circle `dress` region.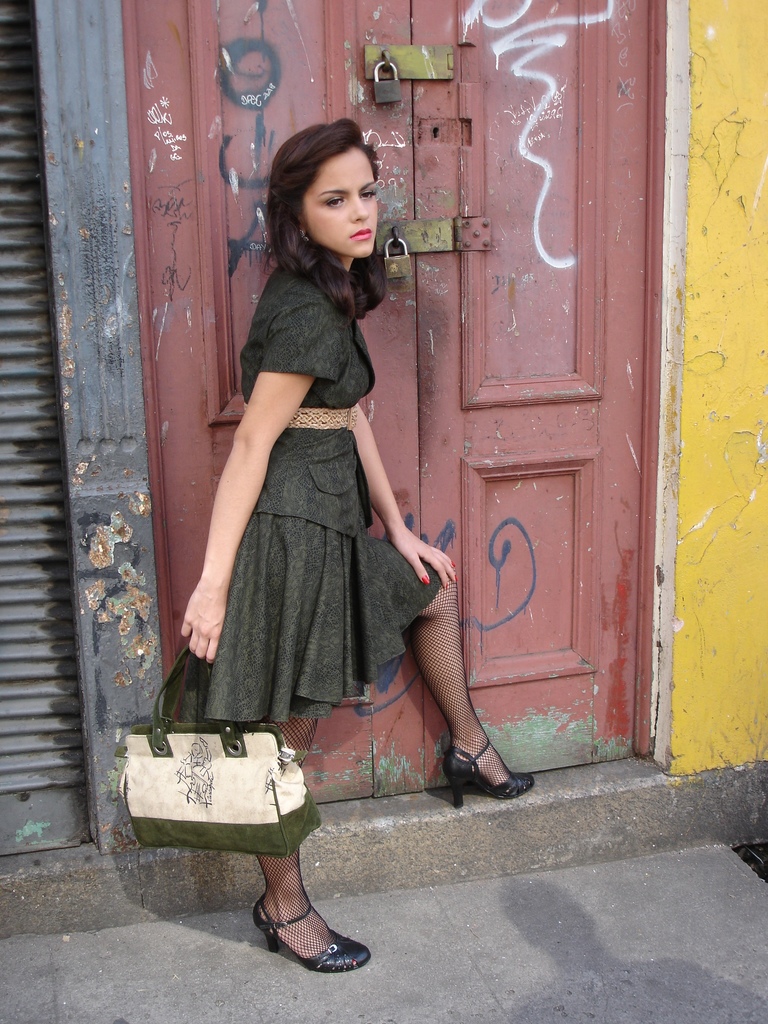
Region: Rect(204, 266, 442, 734).
